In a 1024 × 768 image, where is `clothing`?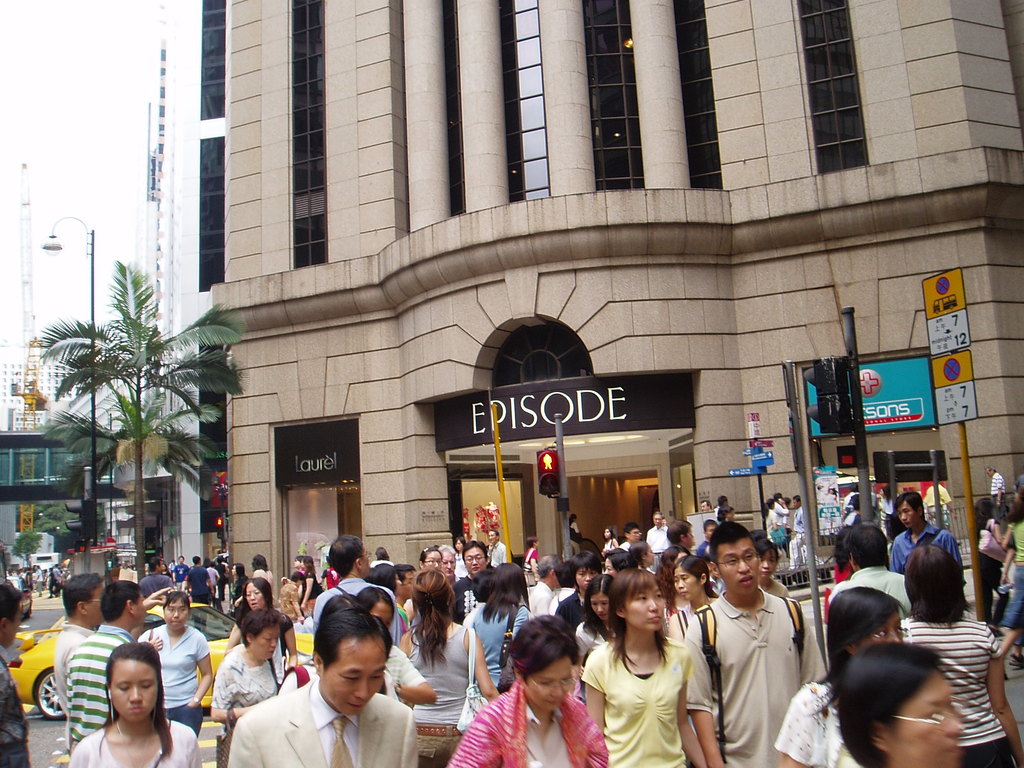
x1=225 y1=677 x2=418 y2=767.
